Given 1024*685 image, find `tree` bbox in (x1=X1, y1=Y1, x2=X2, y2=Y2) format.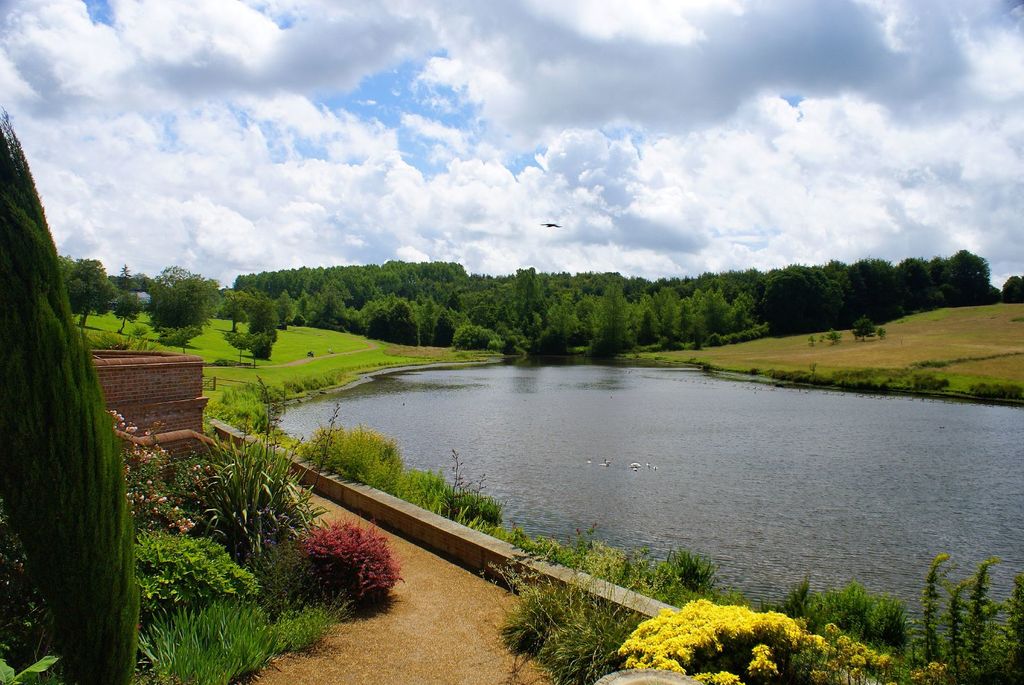
(x1=0, y1=100, x2=141, y2=684).
